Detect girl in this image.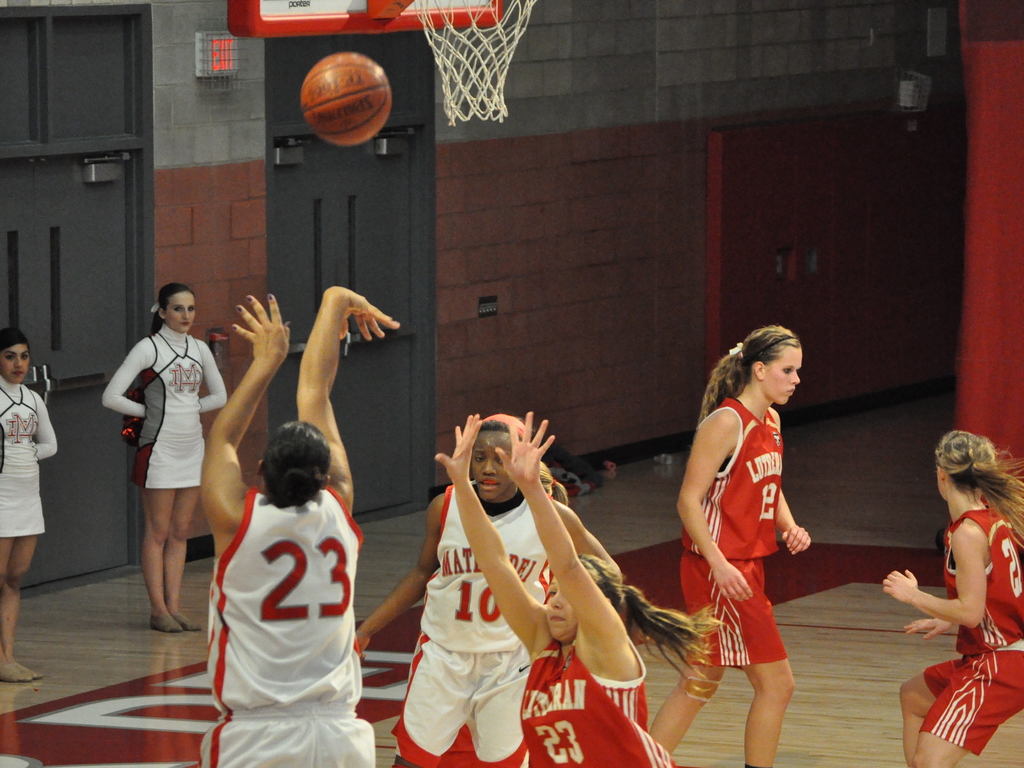
Detection: locate(355, 414, 620, 767).
